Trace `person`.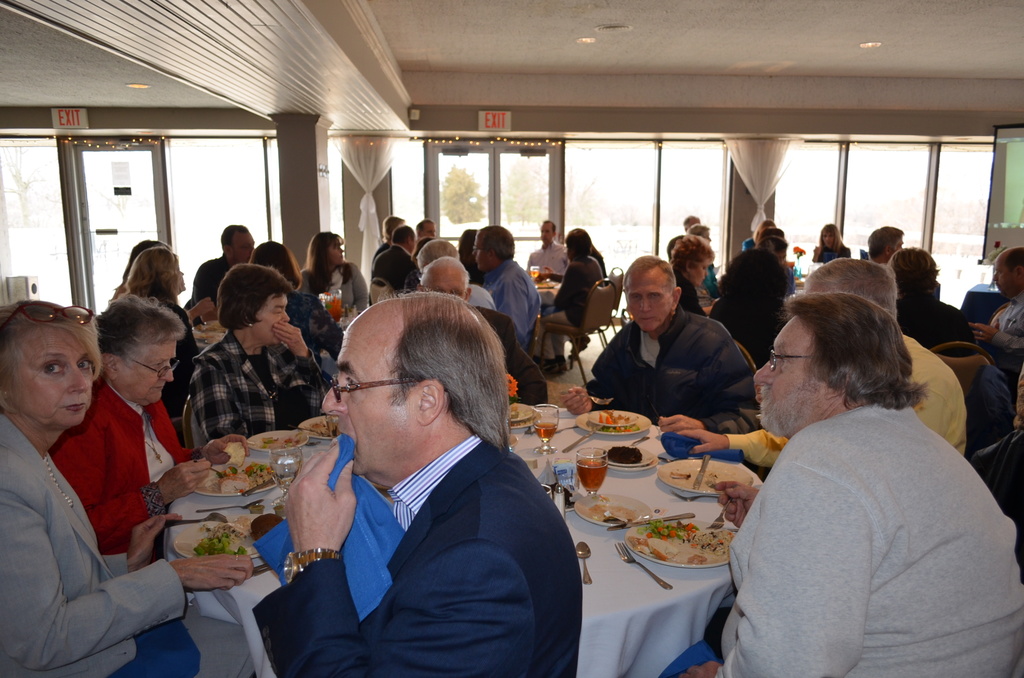
Traced to x1=519, y1=227, x2=600, y2=376.
